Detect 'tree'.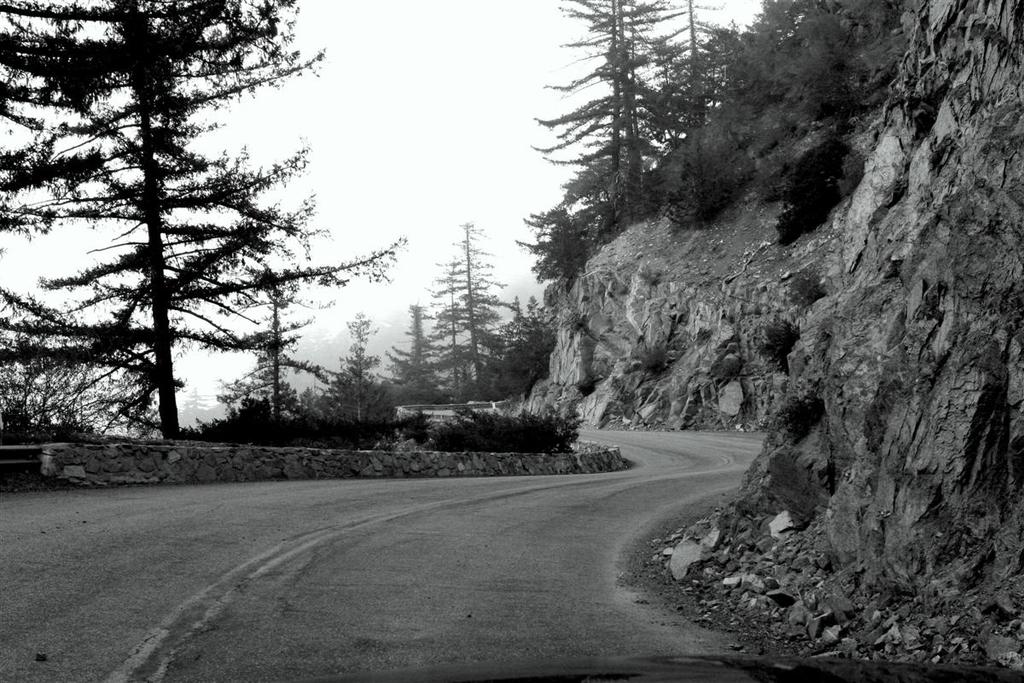
Detected at detection(234, 284, 335, 424).
